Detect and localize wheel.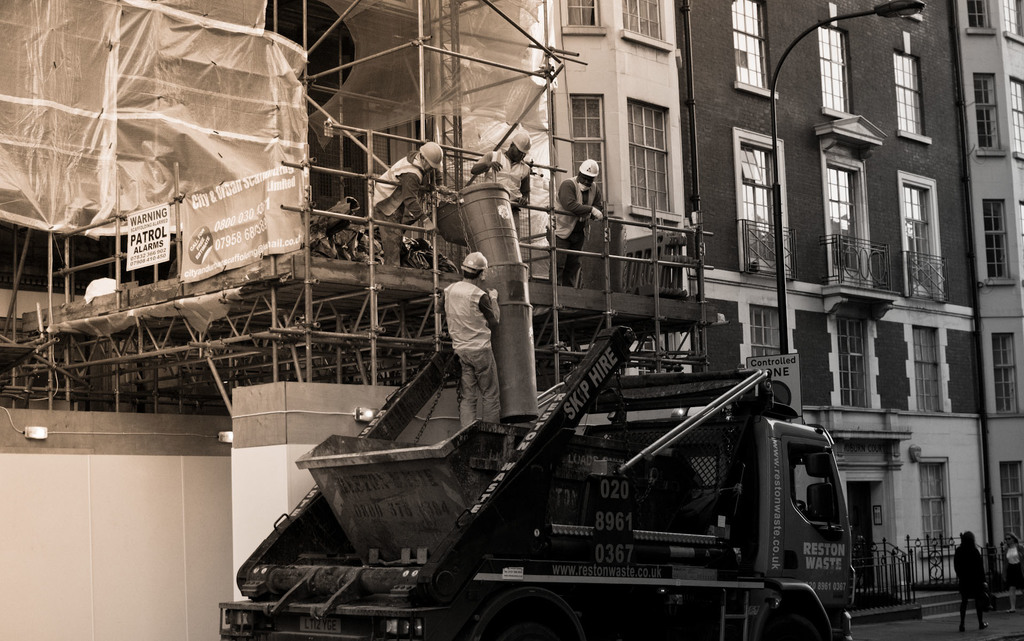
Localized at bbox=(794, 498, 806, 518).
